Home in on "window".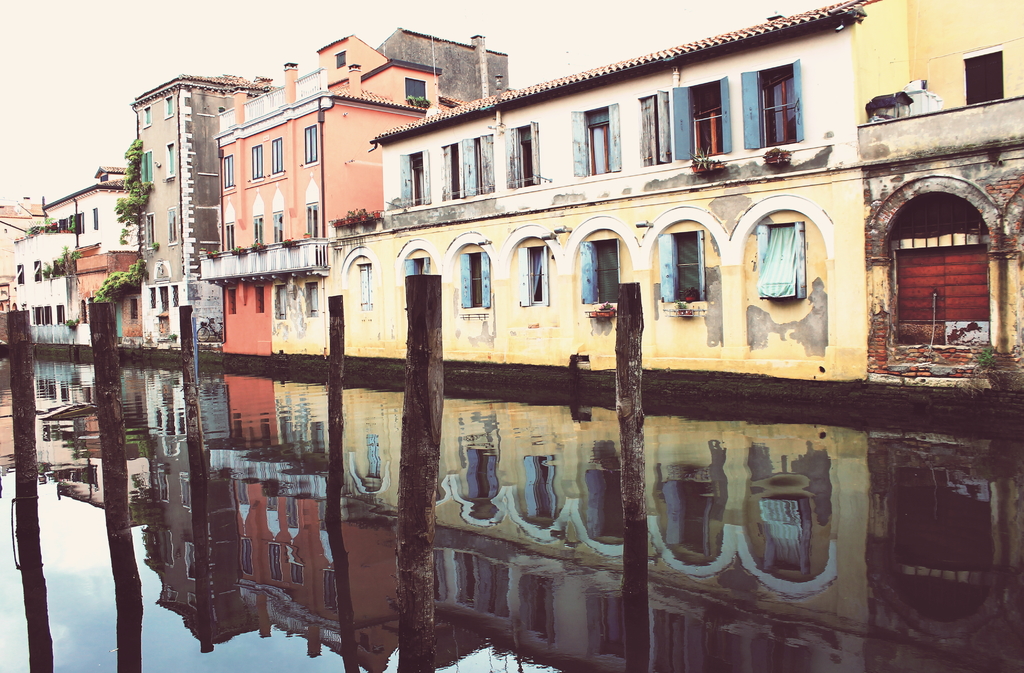
Homed in at box(70, 213, 84, 238).
